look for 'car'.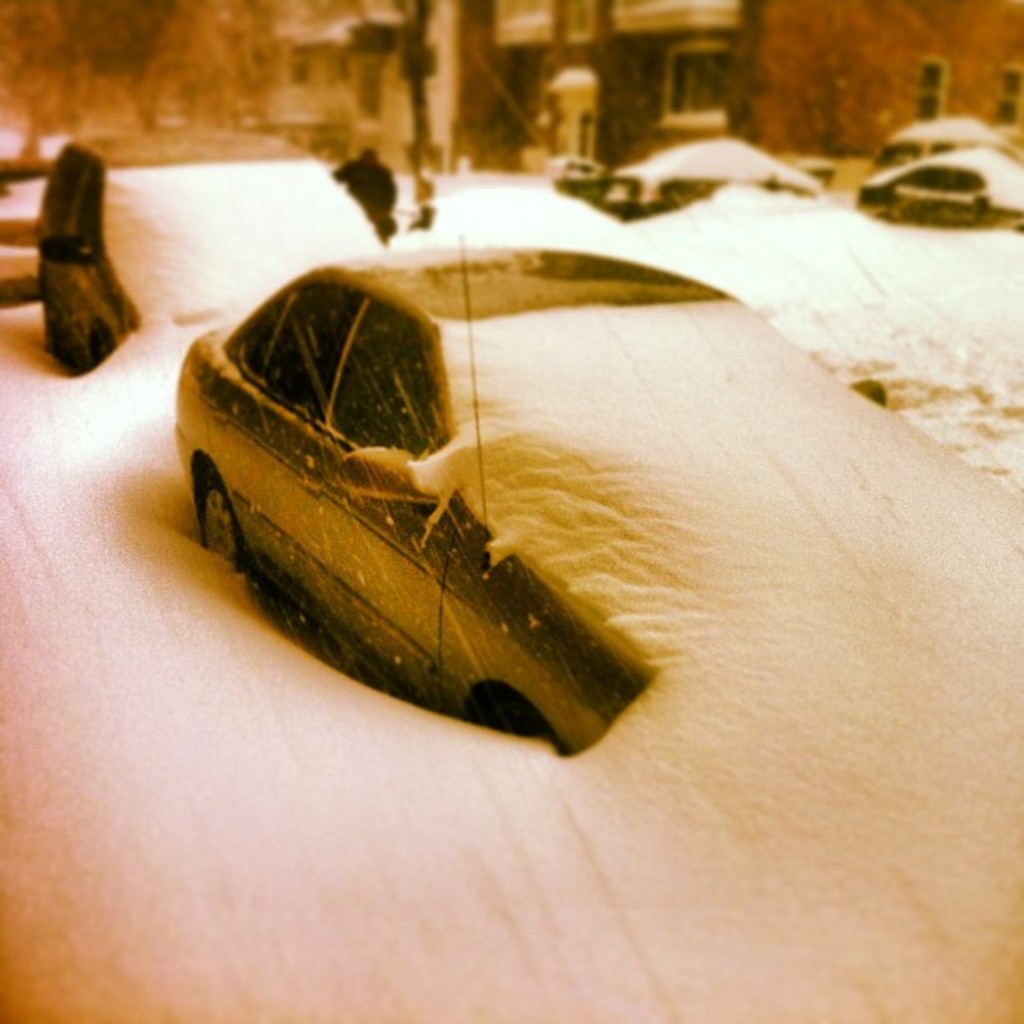
Found: box(870, 127, 1017, 169).
